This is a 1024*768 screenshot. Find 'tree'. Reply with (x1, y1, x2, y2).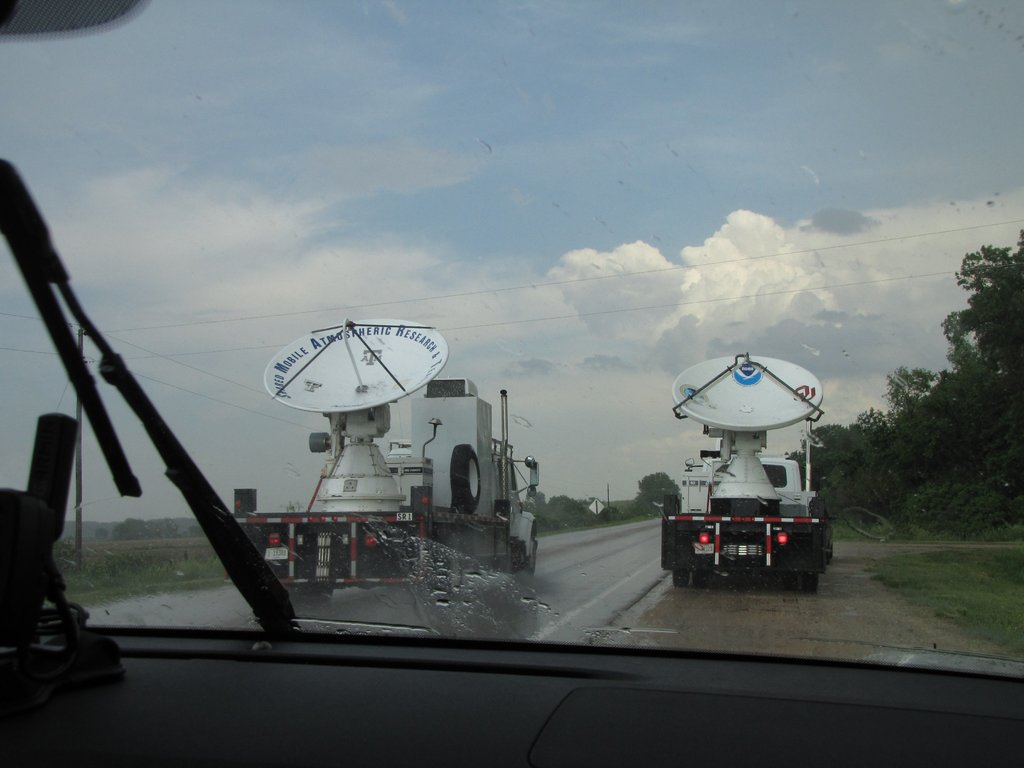
(639, 464, 698, 516).
